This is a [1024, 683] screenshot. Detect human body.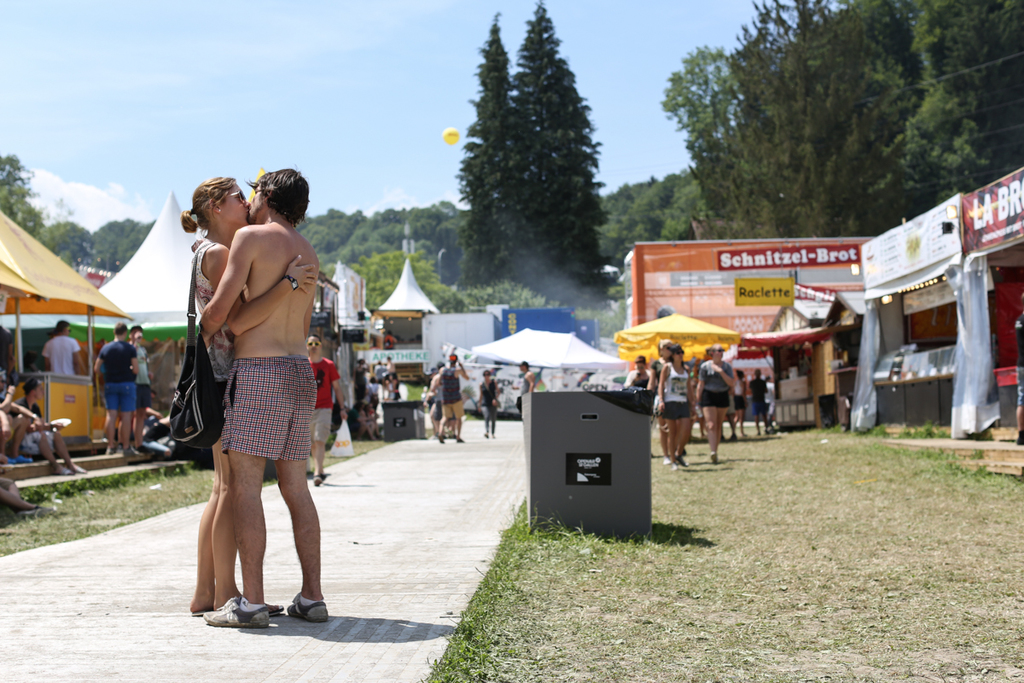
[181, 173, 321, 614].
